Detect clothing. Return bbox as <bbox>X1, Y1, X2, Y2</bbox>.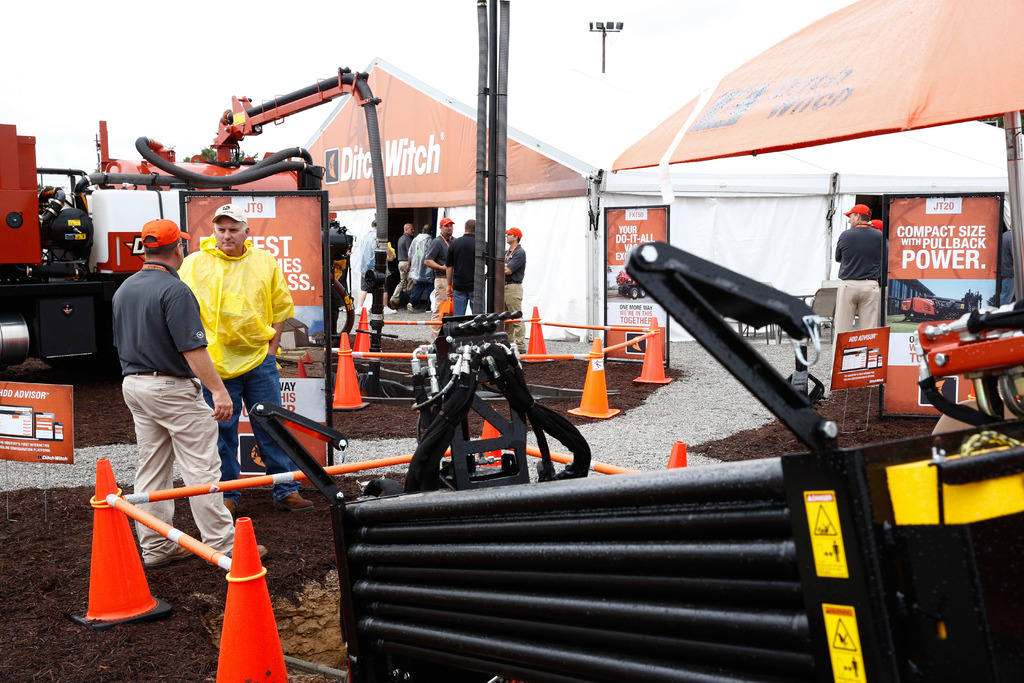
<bbox>332, 258, 352, 334</bbox>.
